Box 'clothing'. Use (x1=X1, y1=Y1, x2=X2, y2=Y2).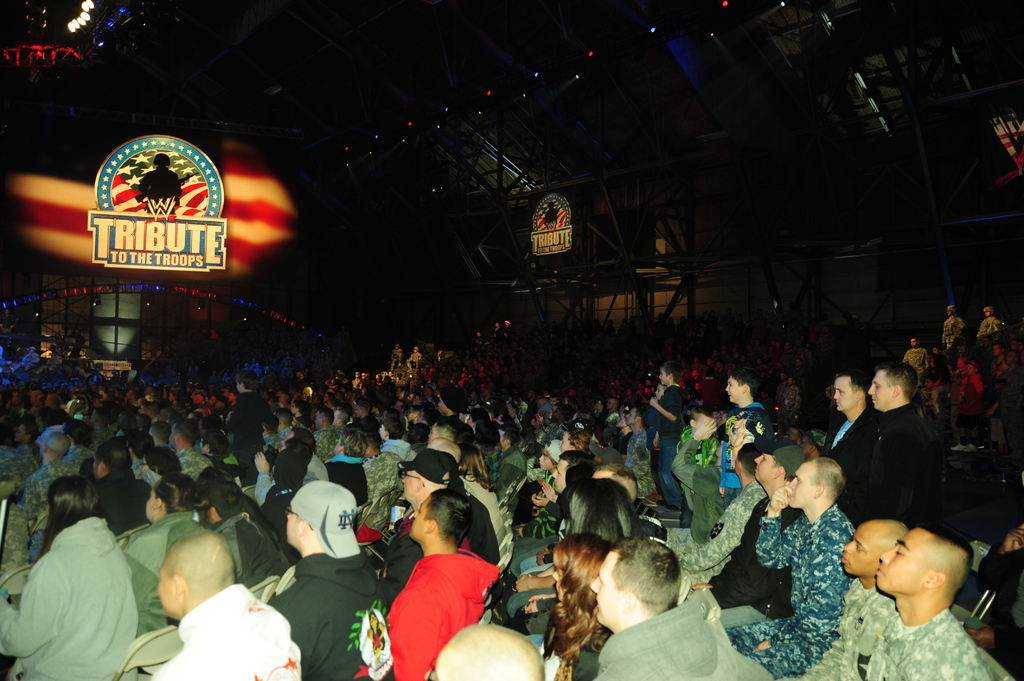
(x1=677, y1=438, x2=726, y2=536).
